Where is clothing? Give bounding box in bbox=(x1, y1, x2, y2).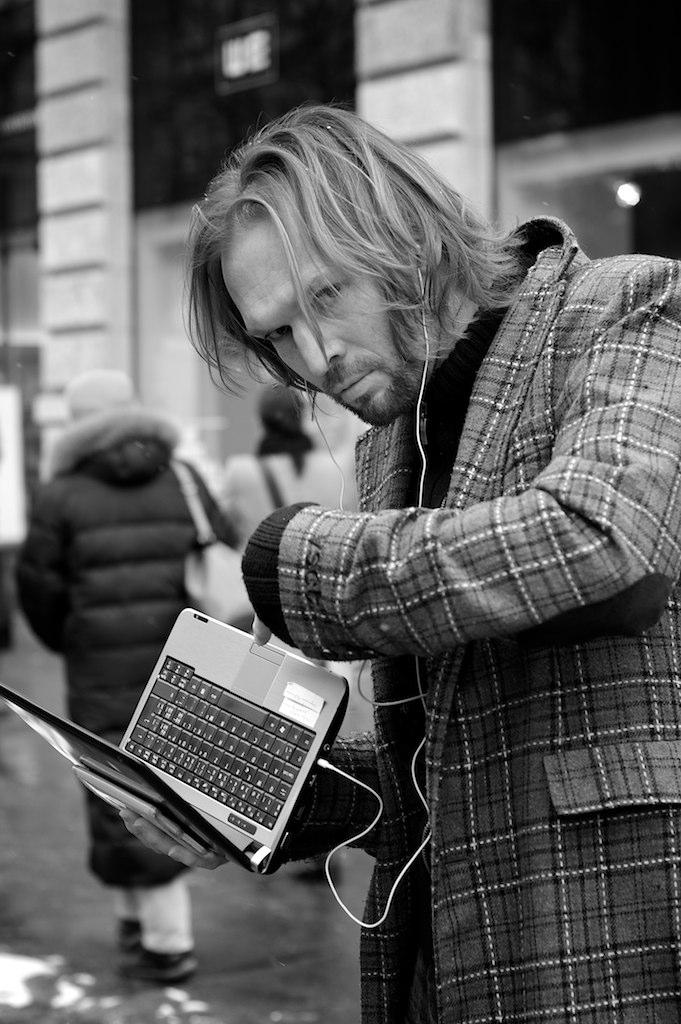
bbox=(13, 405, 242, 958).
